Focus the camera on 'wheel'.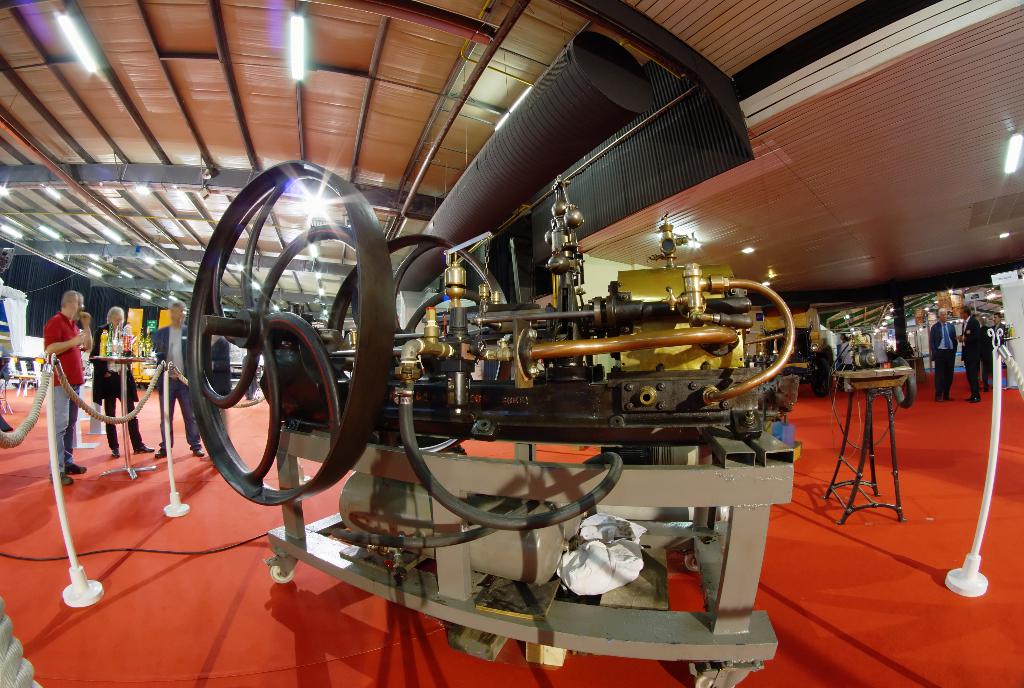
Focus region: x1=895 y1=356 x2=915 y2=405.
